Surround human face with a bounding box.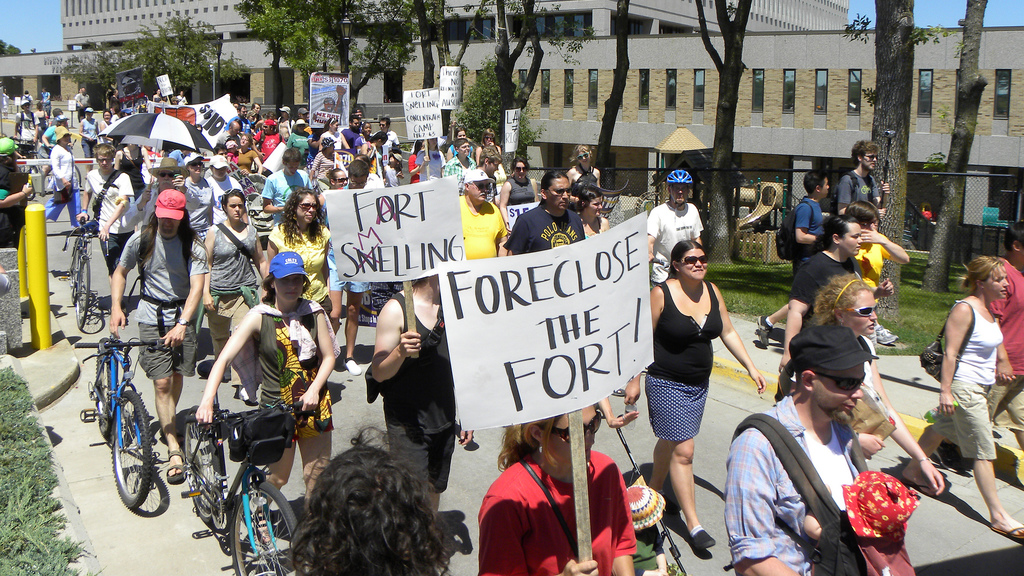
(left=225, top=195, right=244, bottom=217).
